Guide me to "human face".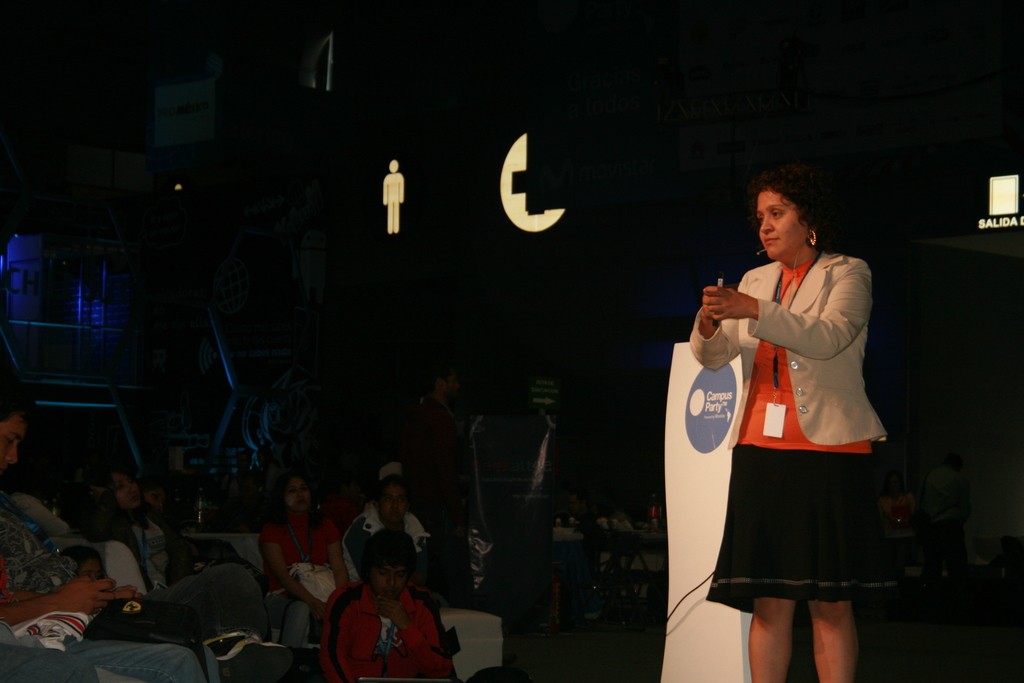
Guidance: rect(117, 475, 137, 507).
